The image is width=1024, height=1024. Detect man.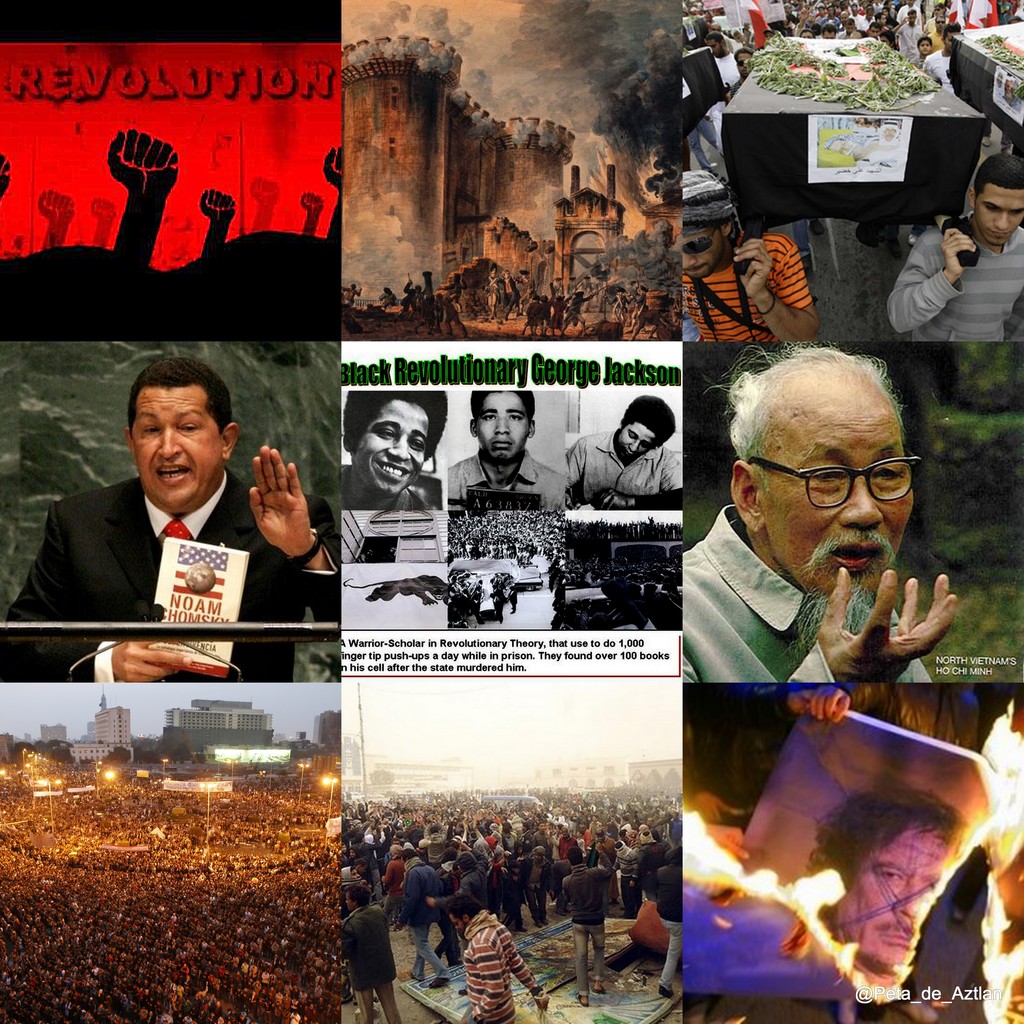
Detection: left=888, top=151, right=1023, bottom=342.
